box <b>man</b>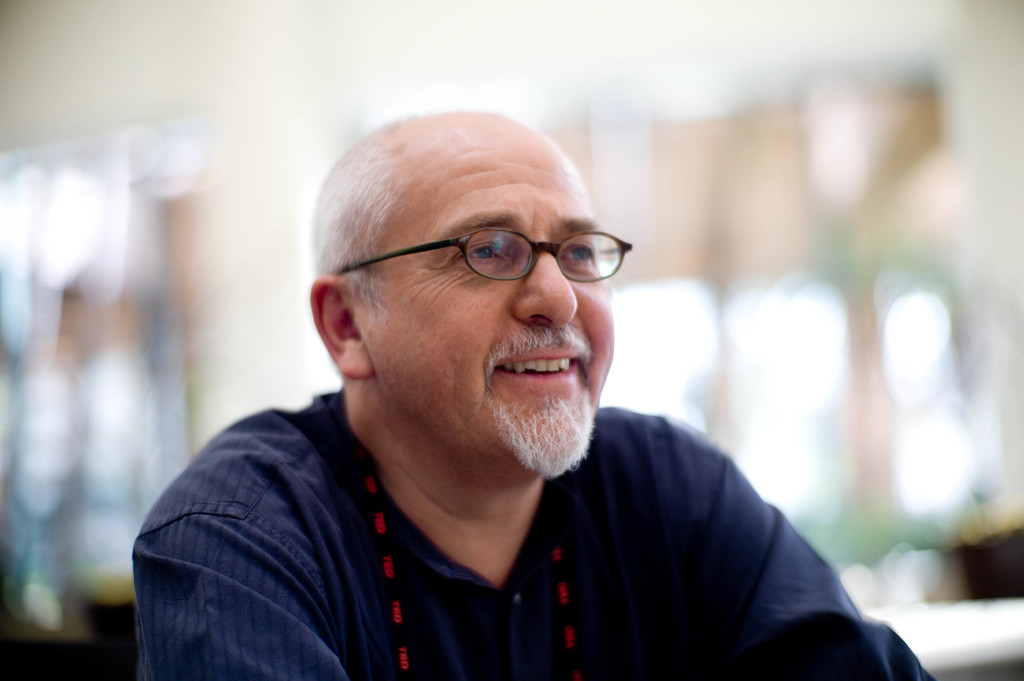
box=[131, 109, 938, 680]
